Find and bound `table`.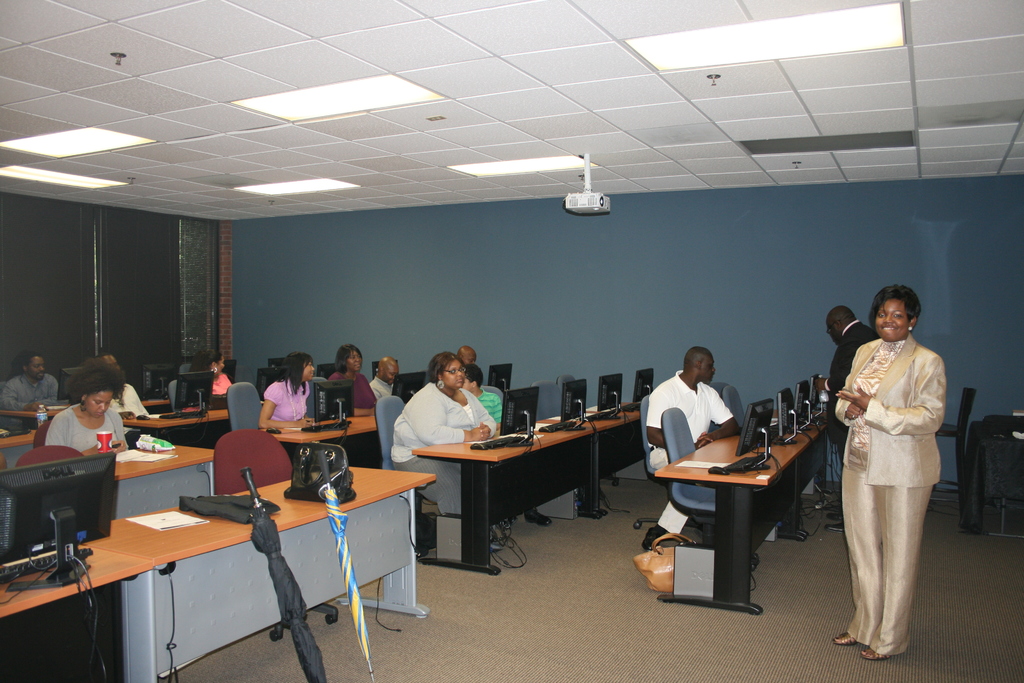
Bound: {"left": 0, "top": 403, "right": 169, "bottom": 425}.
